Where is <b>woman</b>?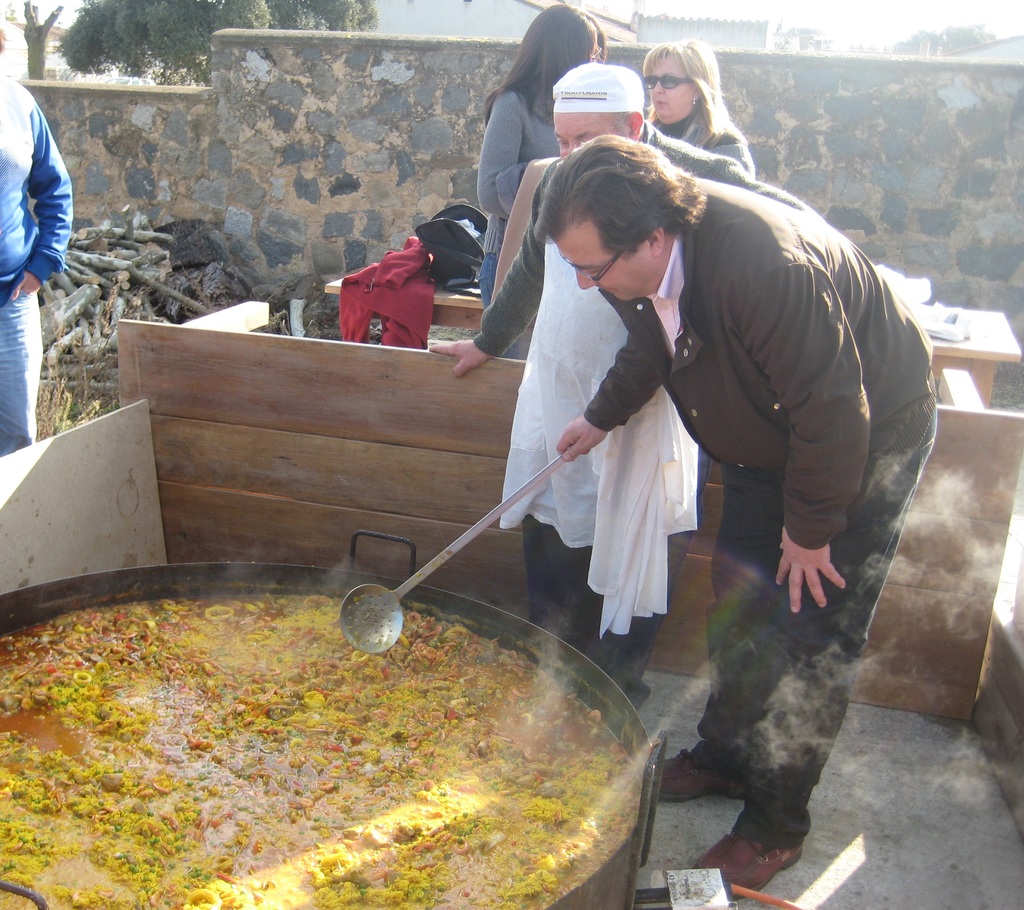
left=641, top=37, right=752, bottom=173.
